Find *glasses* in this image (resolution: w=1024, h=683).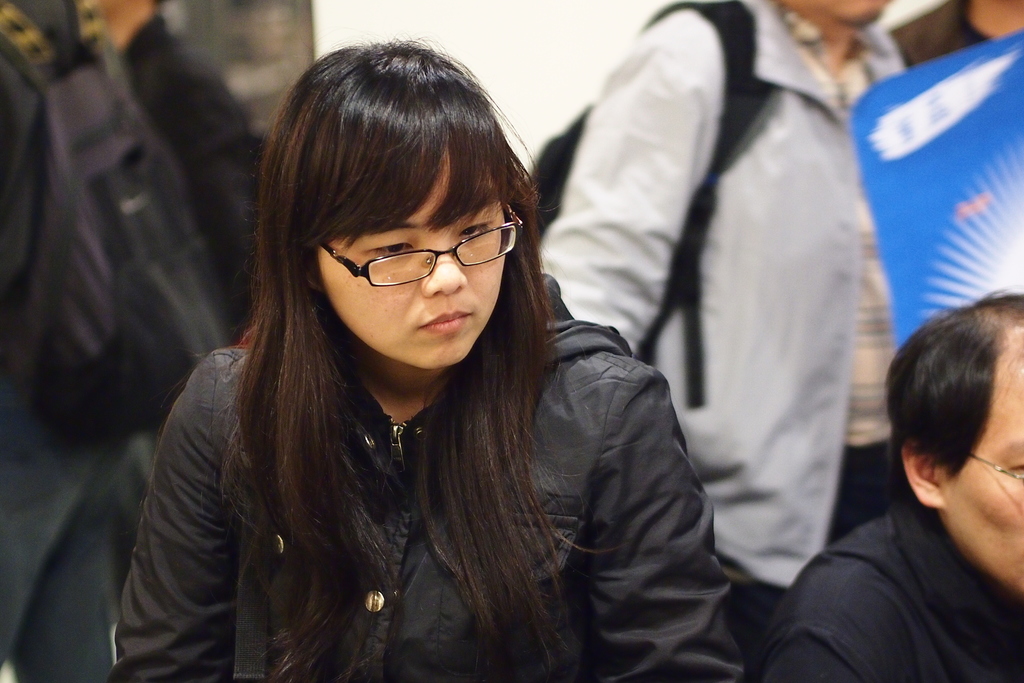
312:224:515:295.
